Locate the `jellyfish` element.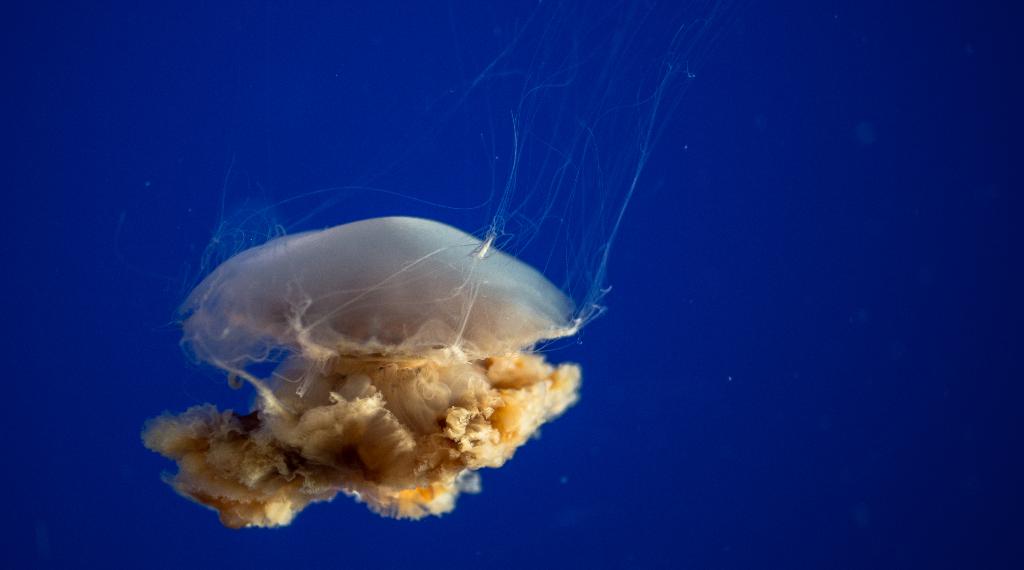
Element bbox: <region>165, 98, 713, 562</region>.
